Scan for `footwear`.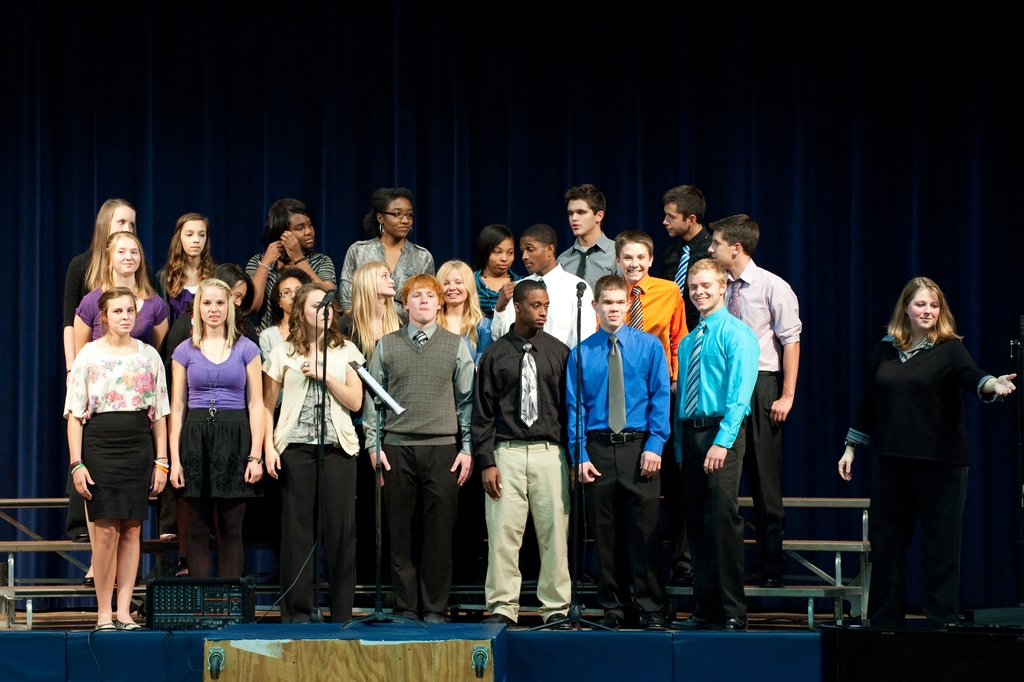
Scan result: crop(97, 624, 113, 628).
